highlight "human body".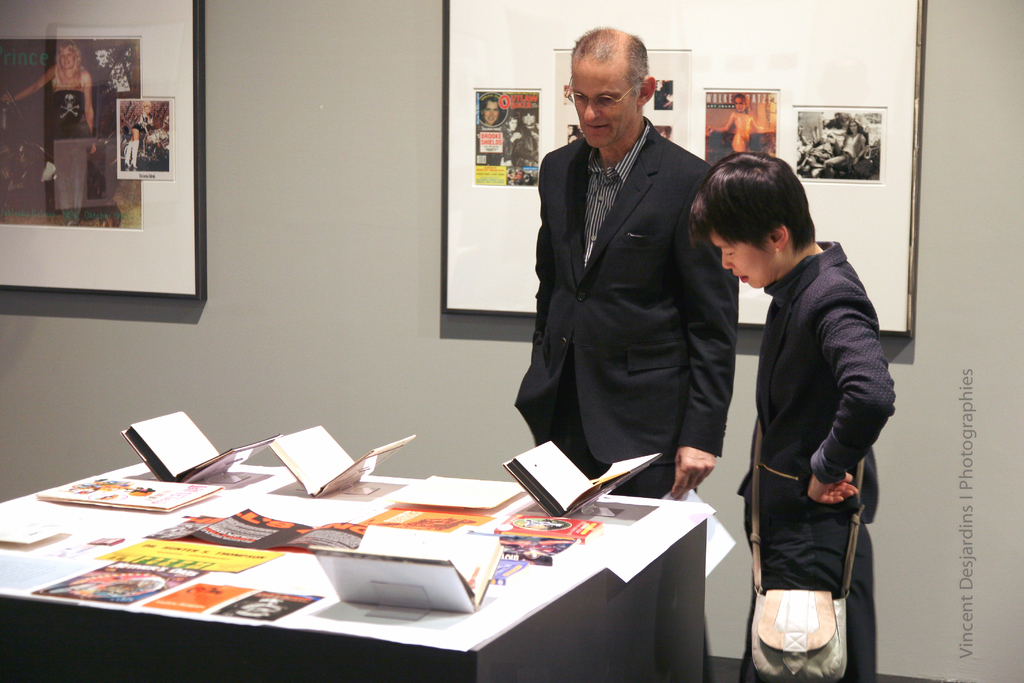
Highlighted region: [x1=1, y1=59, x2=99, y2=153].
